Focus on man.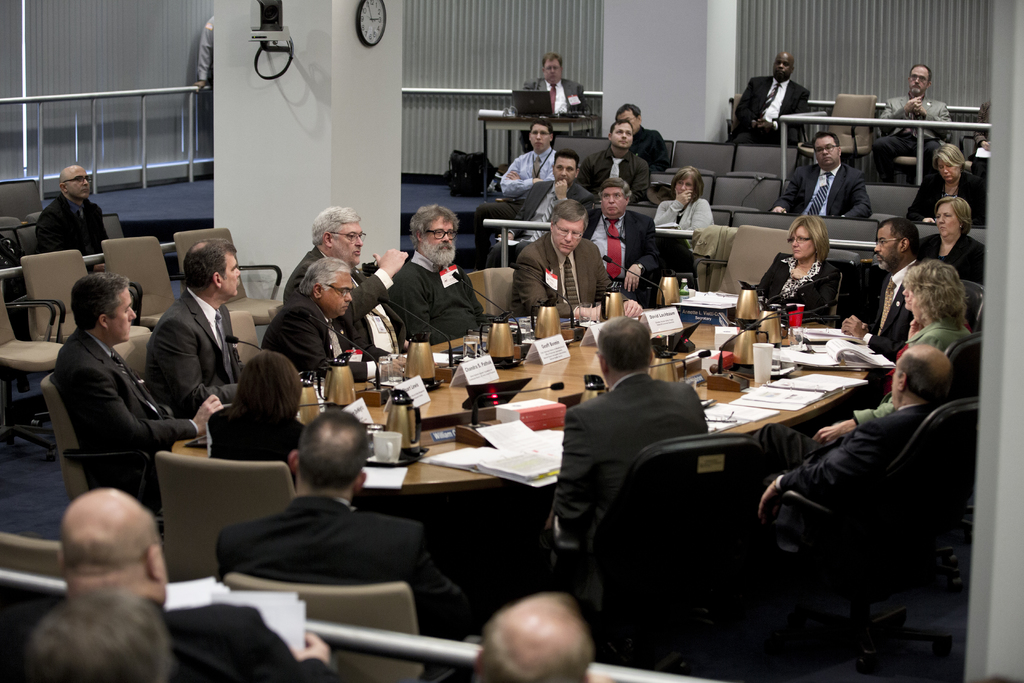
Focused at [50, 484, 337, 682].
